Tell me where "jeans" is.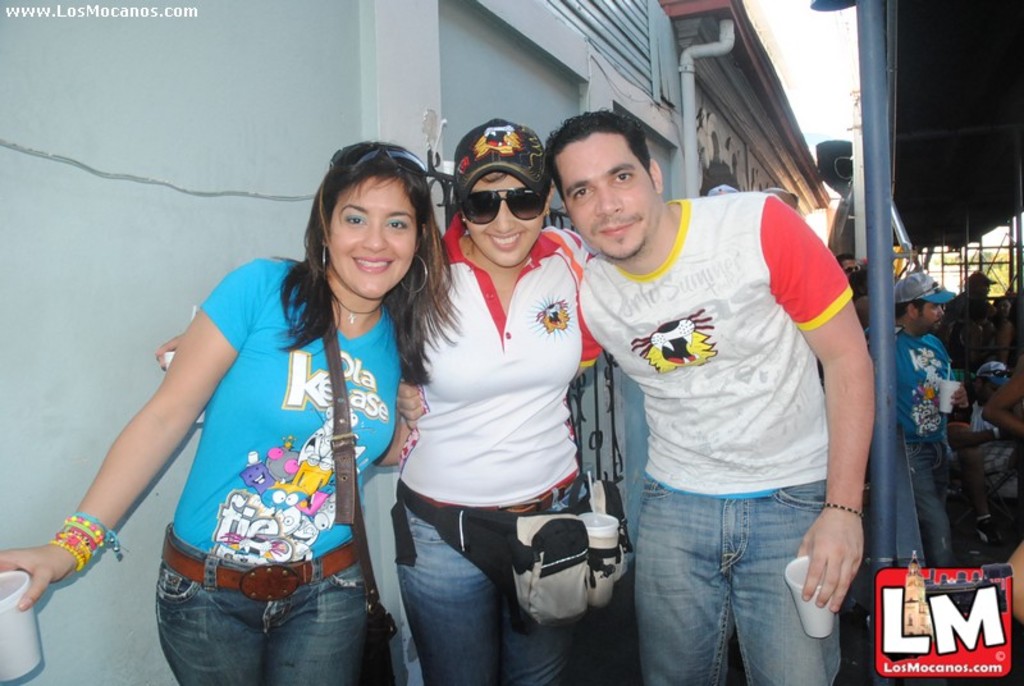
"jeans" is at bbox=(146, 567, 378, 677).
